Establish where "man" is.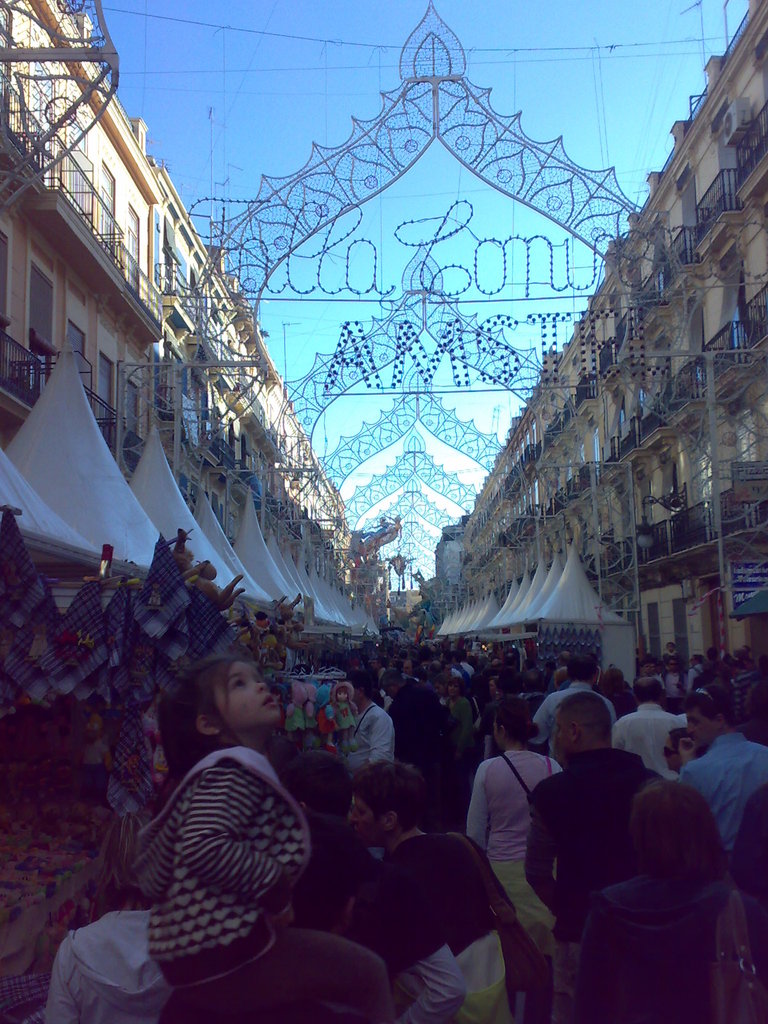
Established at (516,694,662,1021).
